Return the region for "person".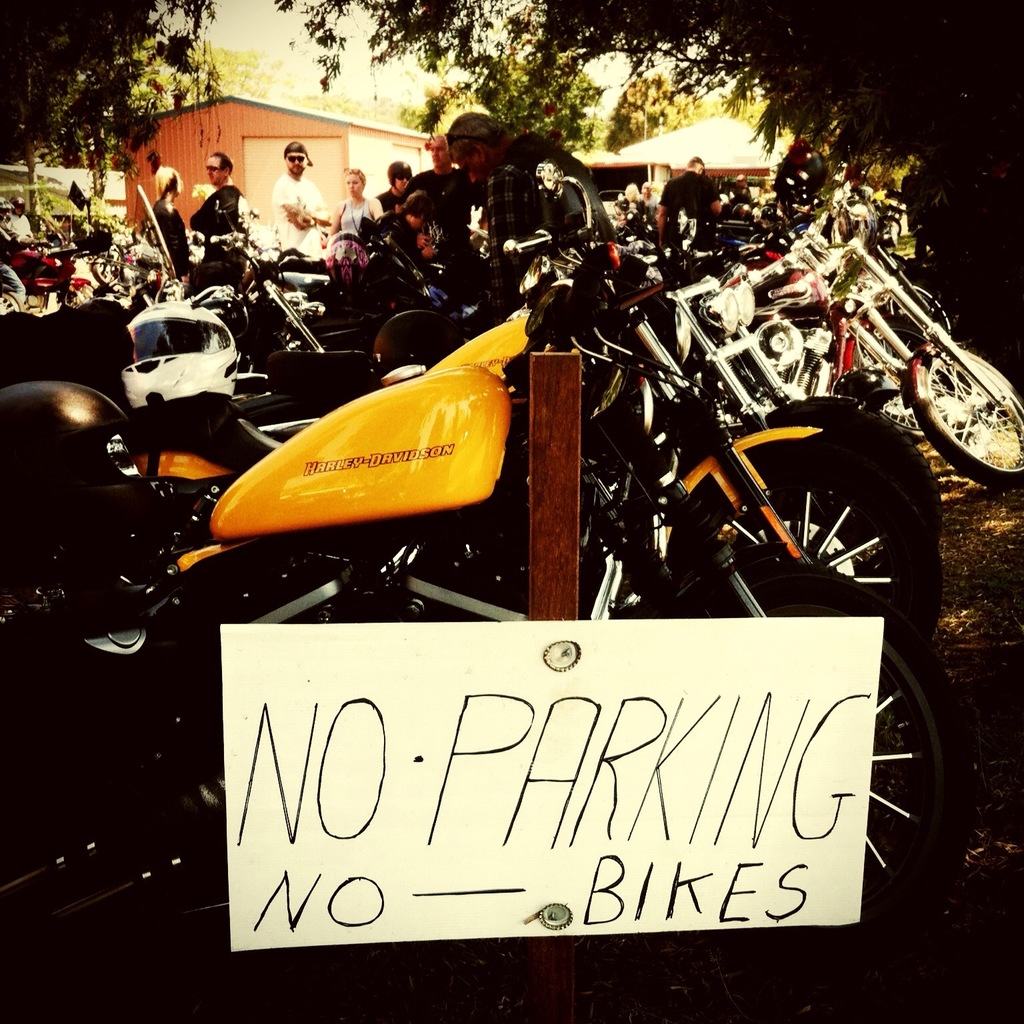
[left=9, top=194, right=32, bottom=238].
